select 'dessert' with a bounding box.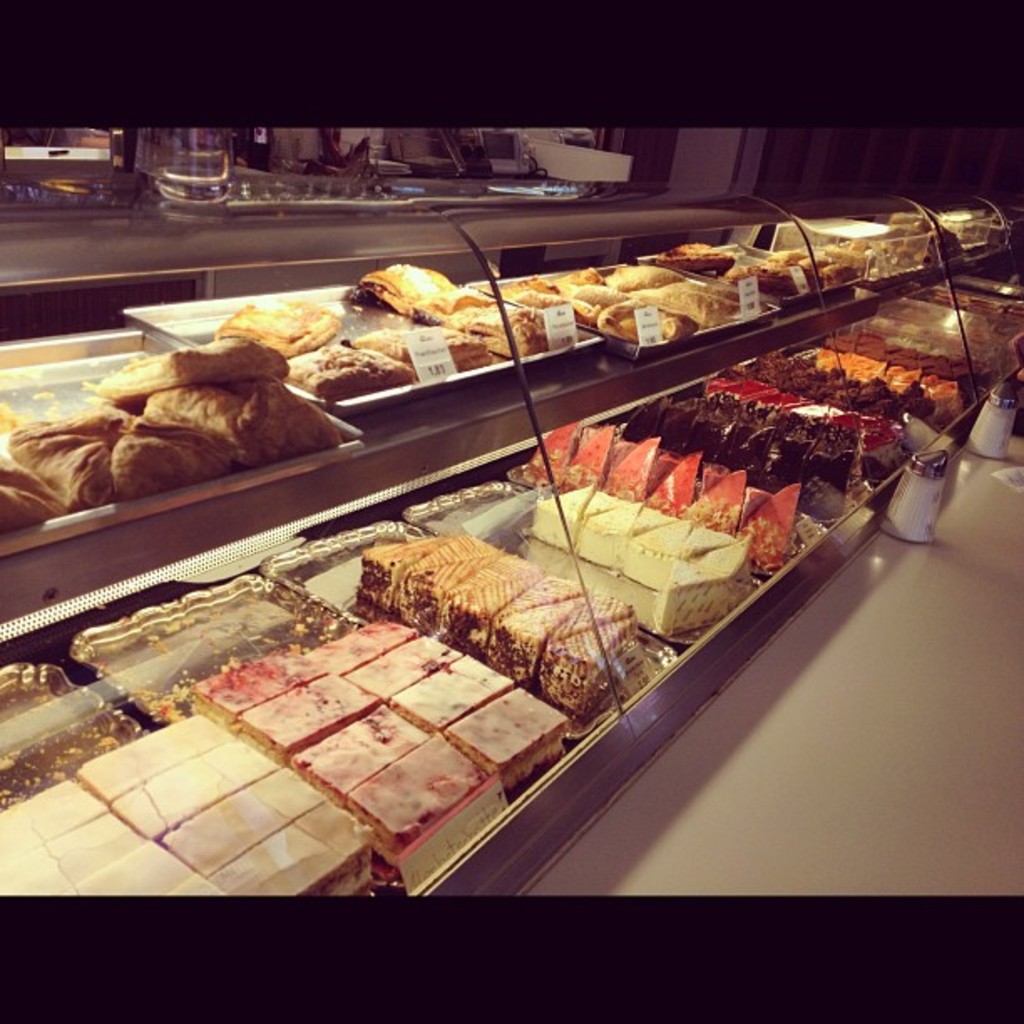
x1=835 y1=239 x2=875 y2=268.
